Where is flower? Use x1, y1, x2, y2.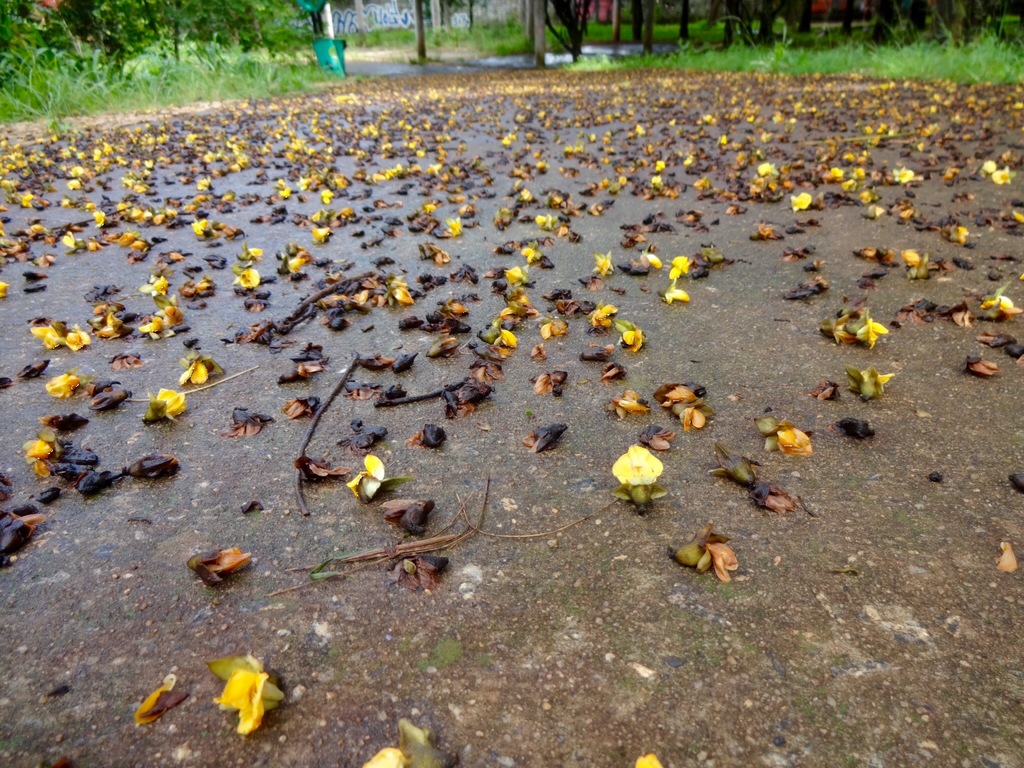
620, 326, 647, 351.
